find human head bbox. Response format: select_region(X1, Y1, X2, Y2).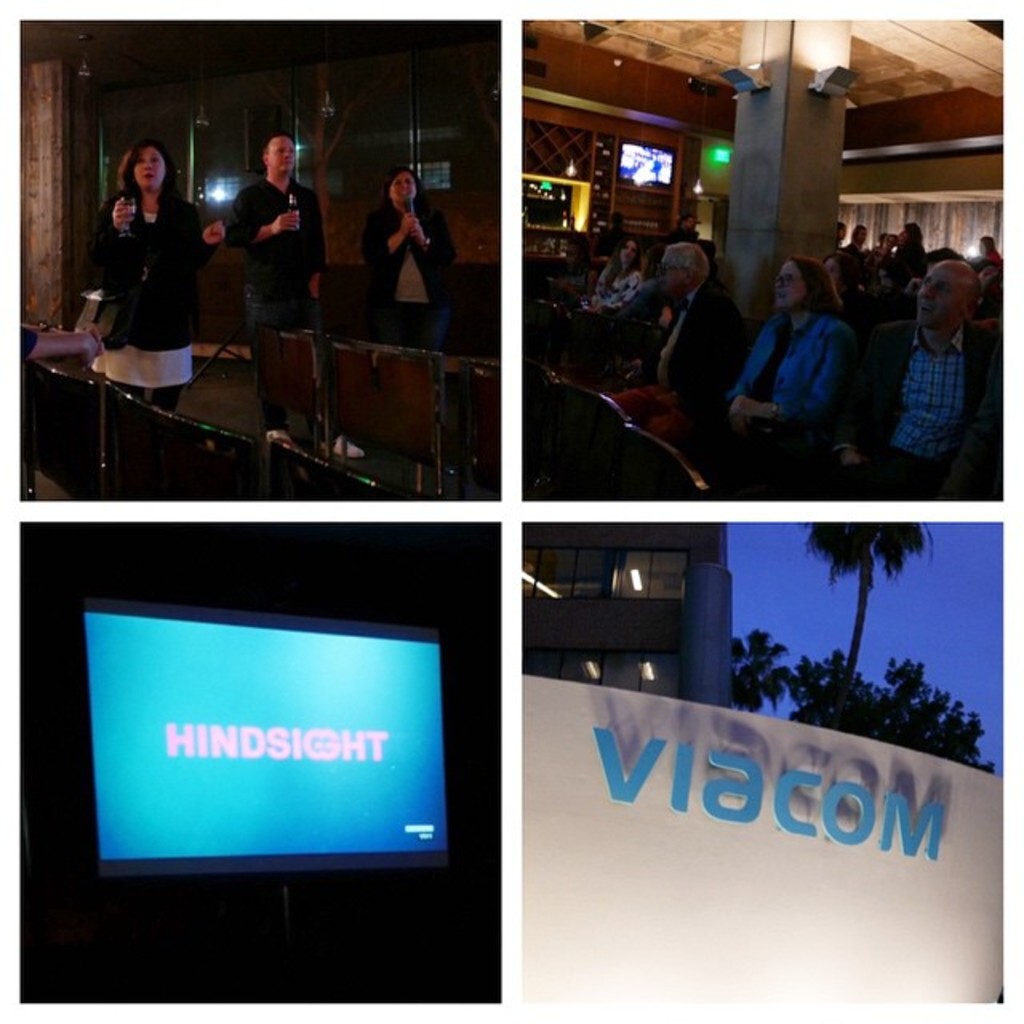
select_region(885, 232, 894, 246).
